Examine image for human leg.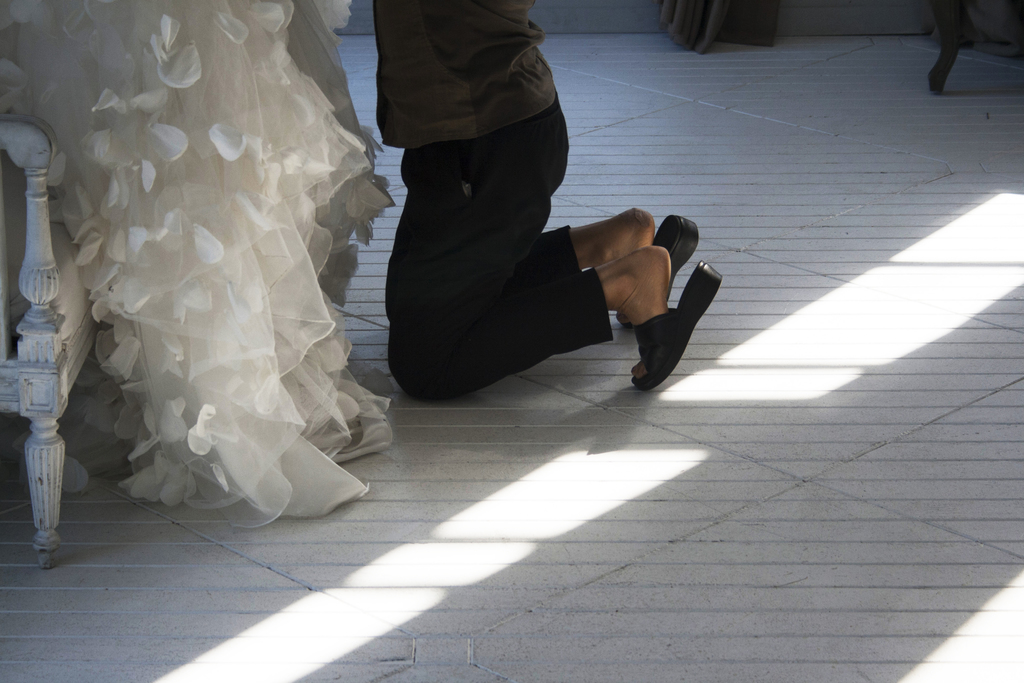
Examination result: select_region(479, 156, 646, 276).
